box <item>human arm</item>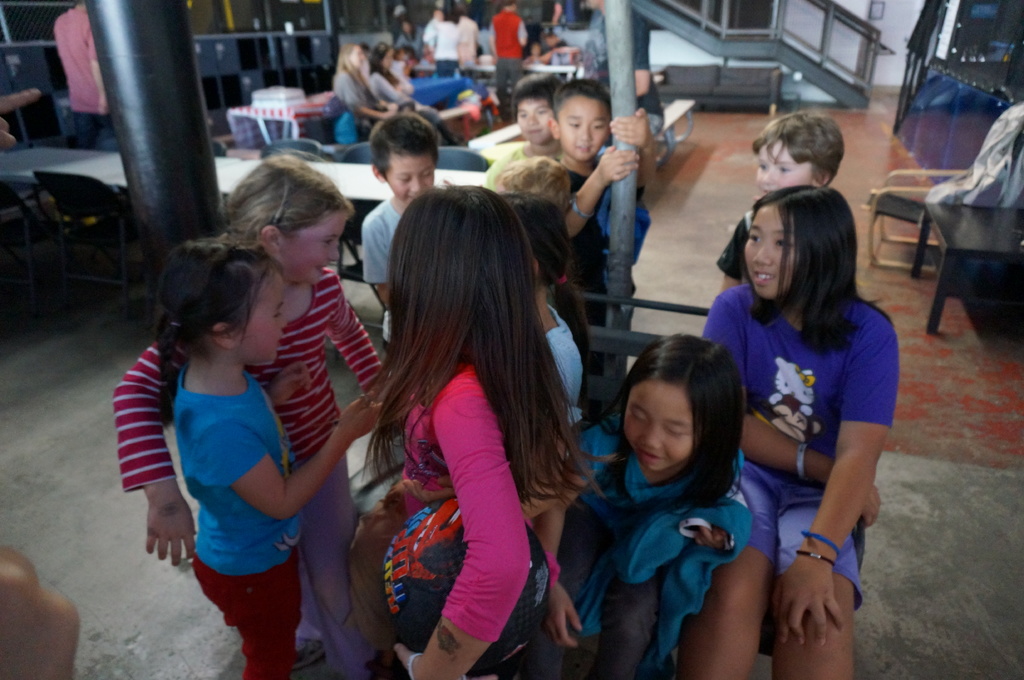
BBox(326, 269, 411, 438)
